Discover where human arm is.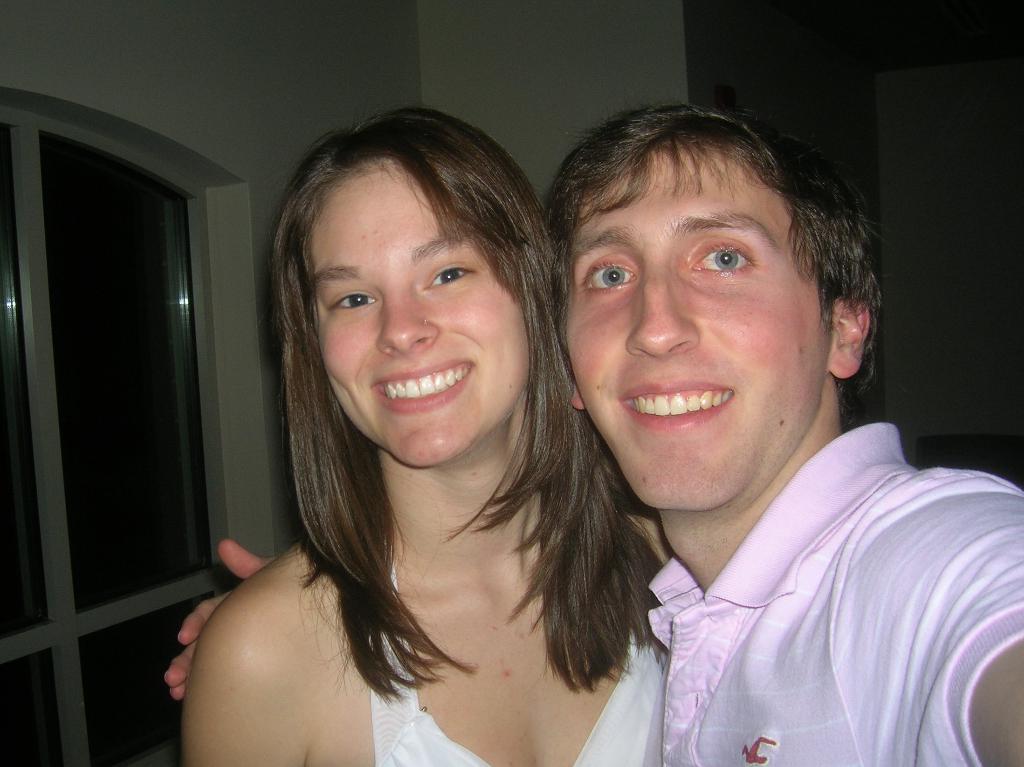
Discovered at 850/469/1020/758.
